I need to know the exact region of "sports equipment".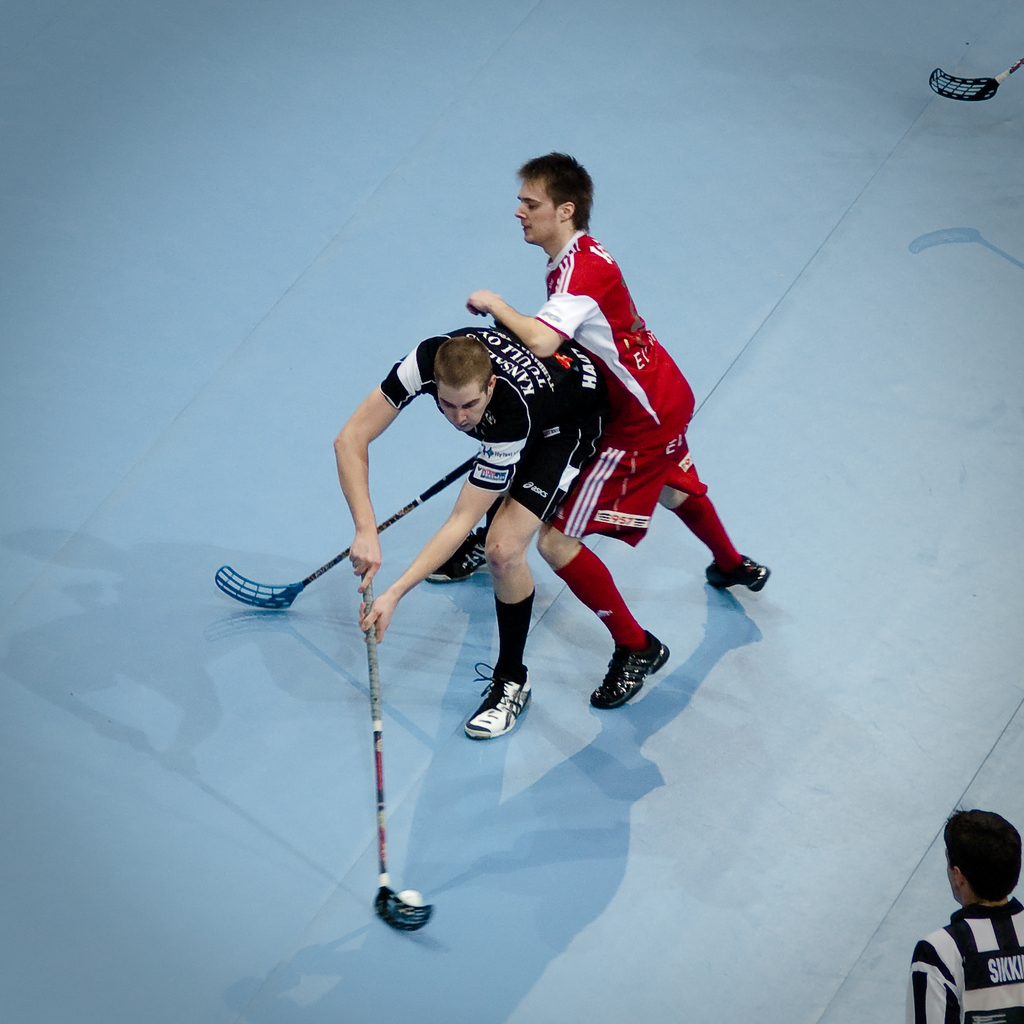
Region: (368, 571, 431, 931).
